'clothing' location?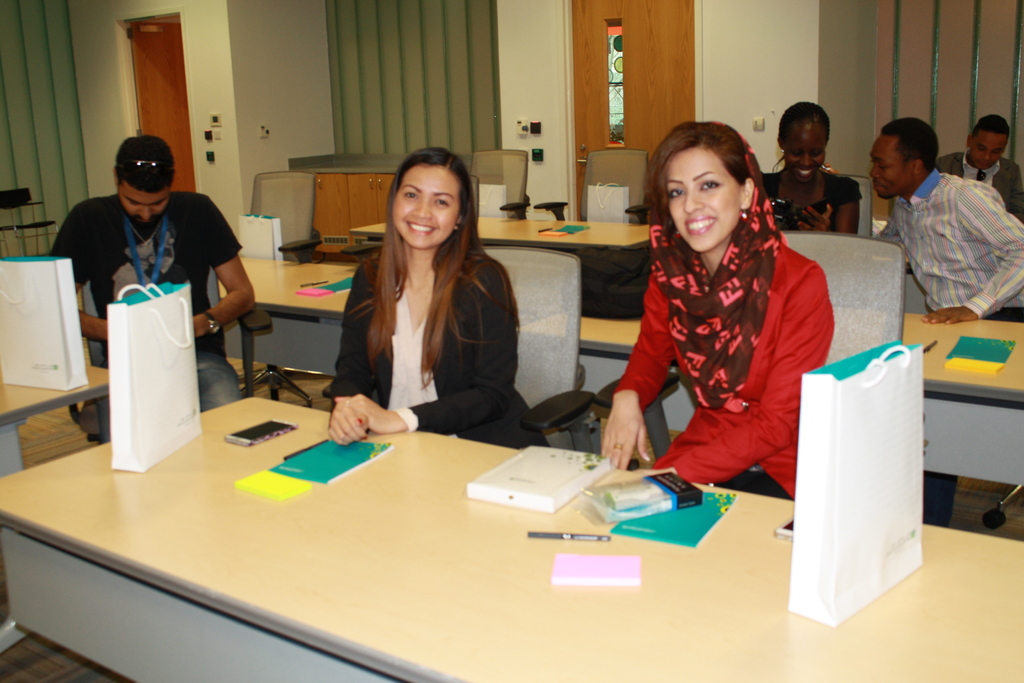
[43, 188, 243, 427]
